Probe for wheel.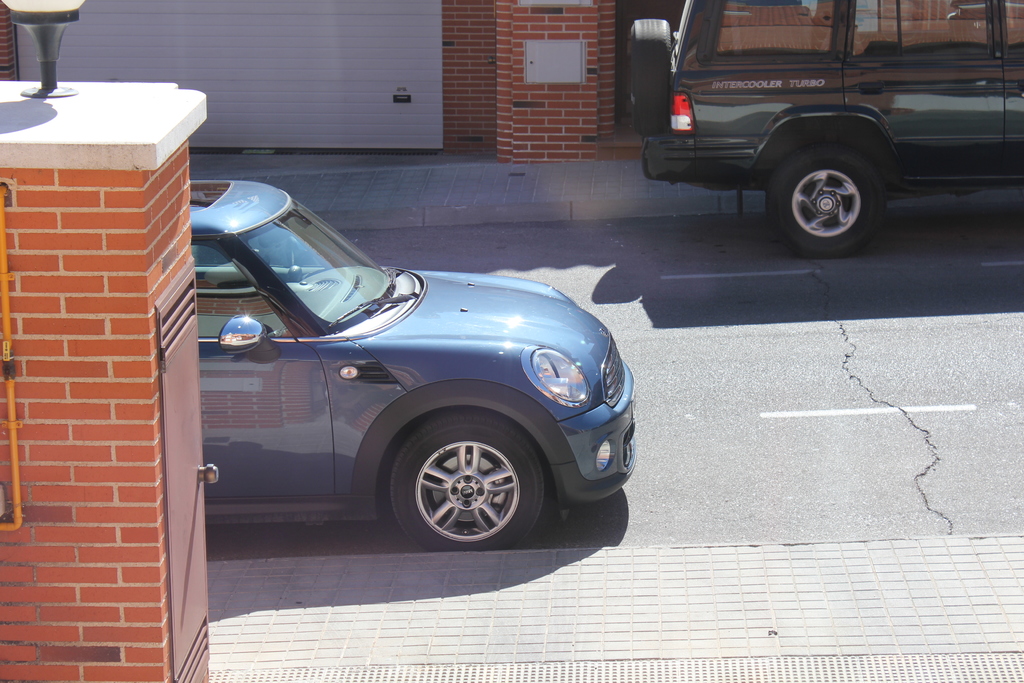
Probe result: detection(368, 416, 563, 542).
